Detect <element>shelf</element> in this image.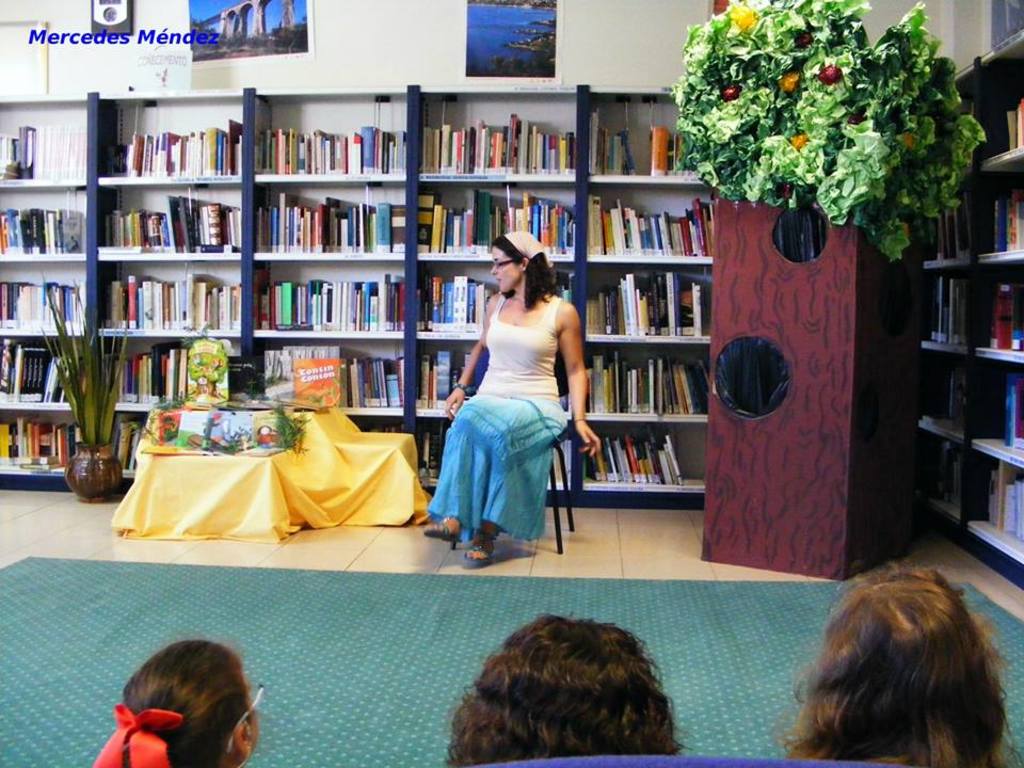
Detection: [558, 420, 709, 491].
